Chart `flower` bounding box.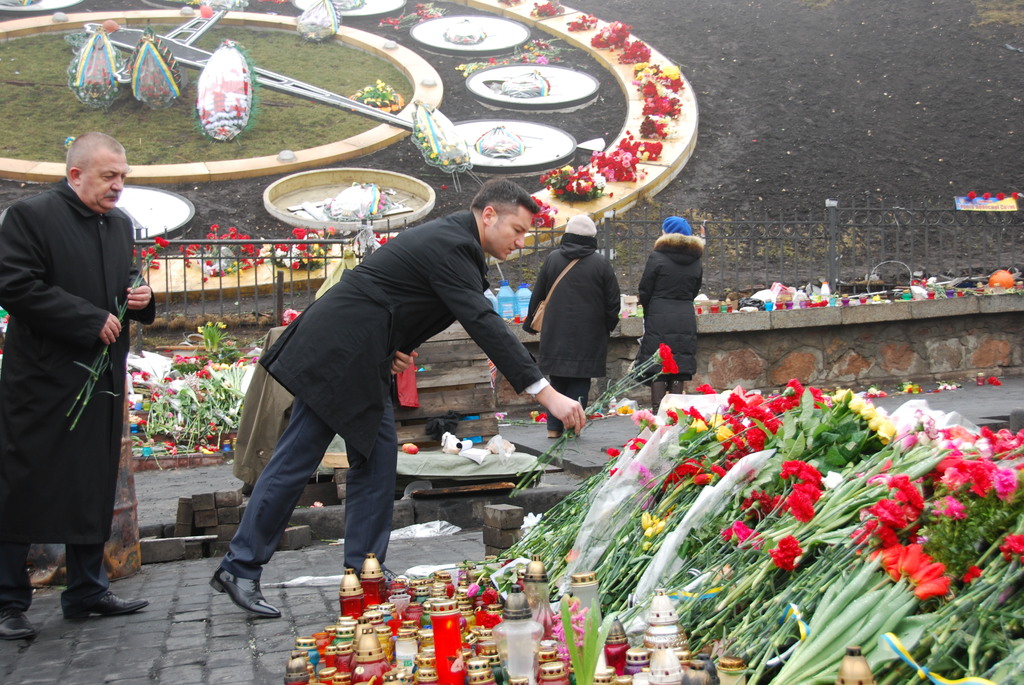
Charted: [left=527, top=405, right=550, bottom=423].
